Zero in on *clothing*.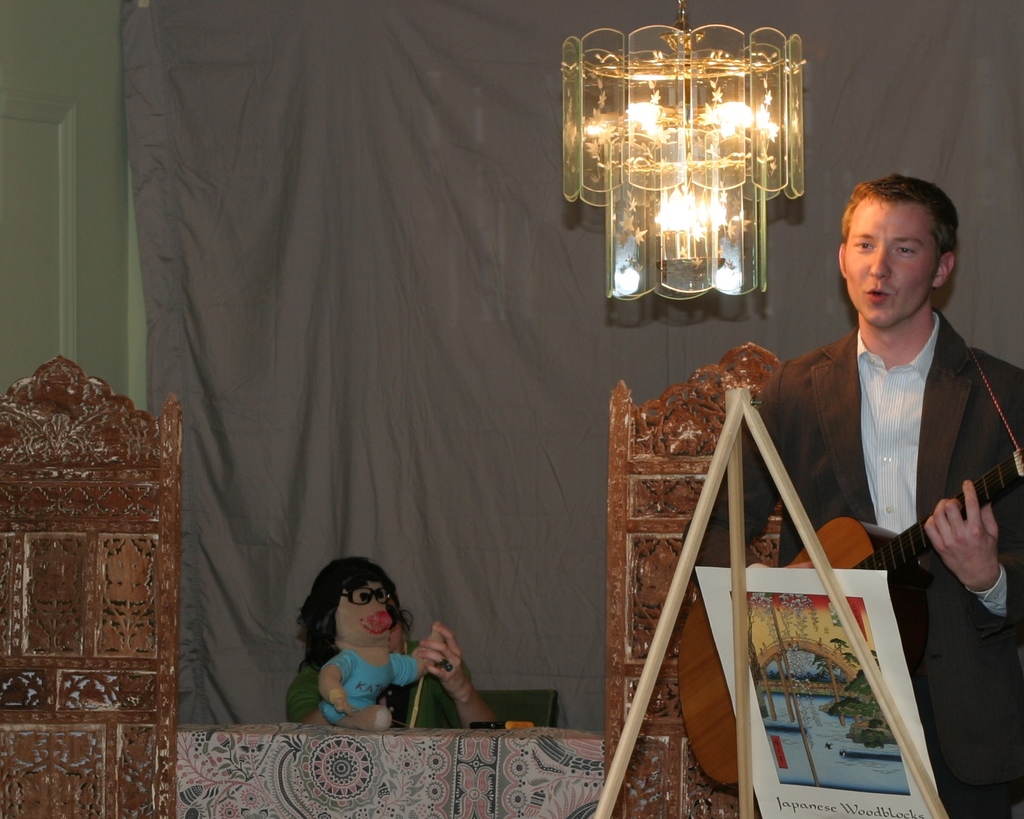
Zeroed in: [689,304,1023,818].
